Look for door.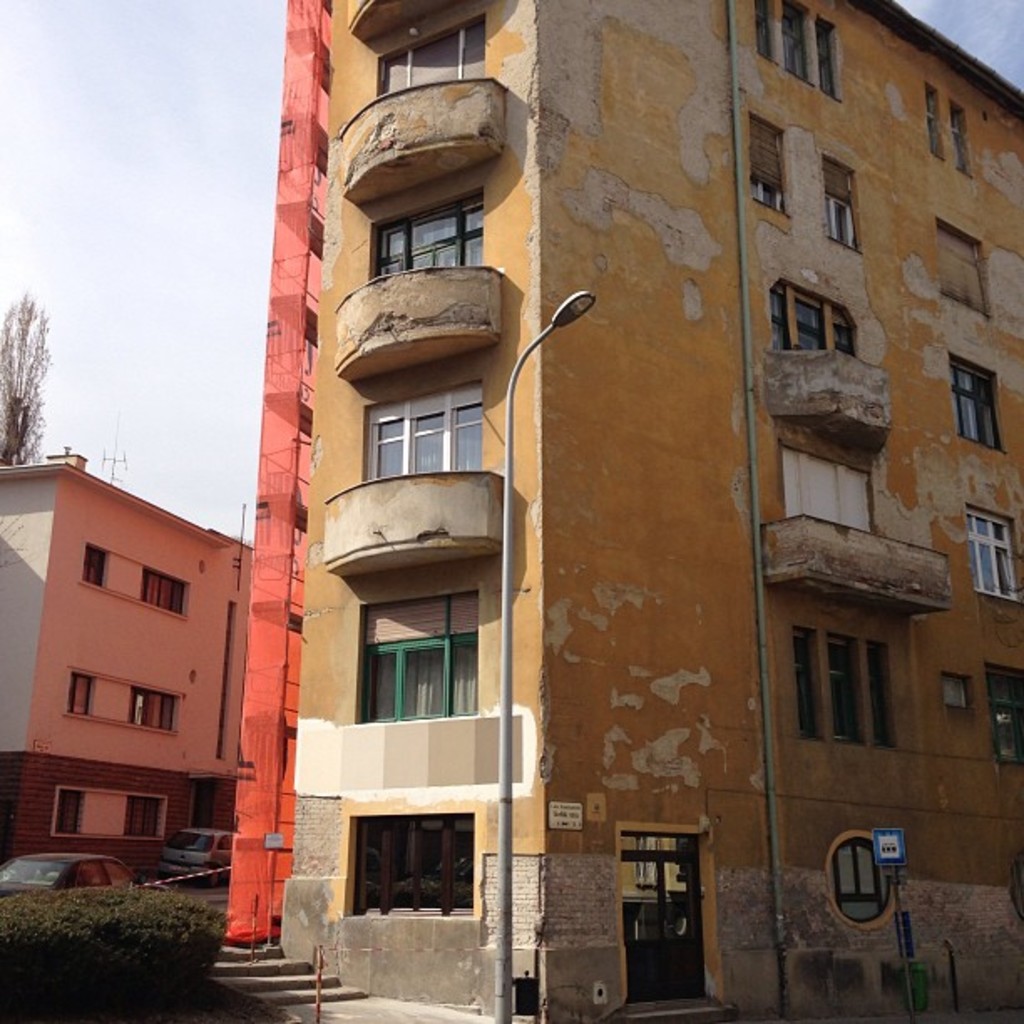
Found: crop(619, 845, 701, 992).
